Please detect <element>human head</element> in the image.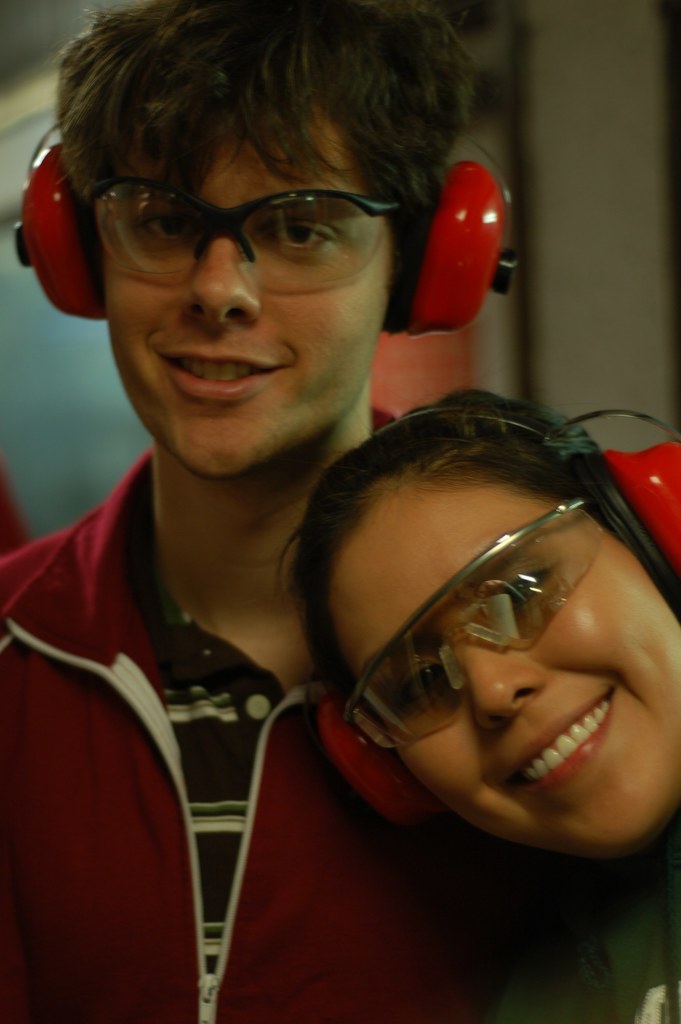
281:385:680:857.
